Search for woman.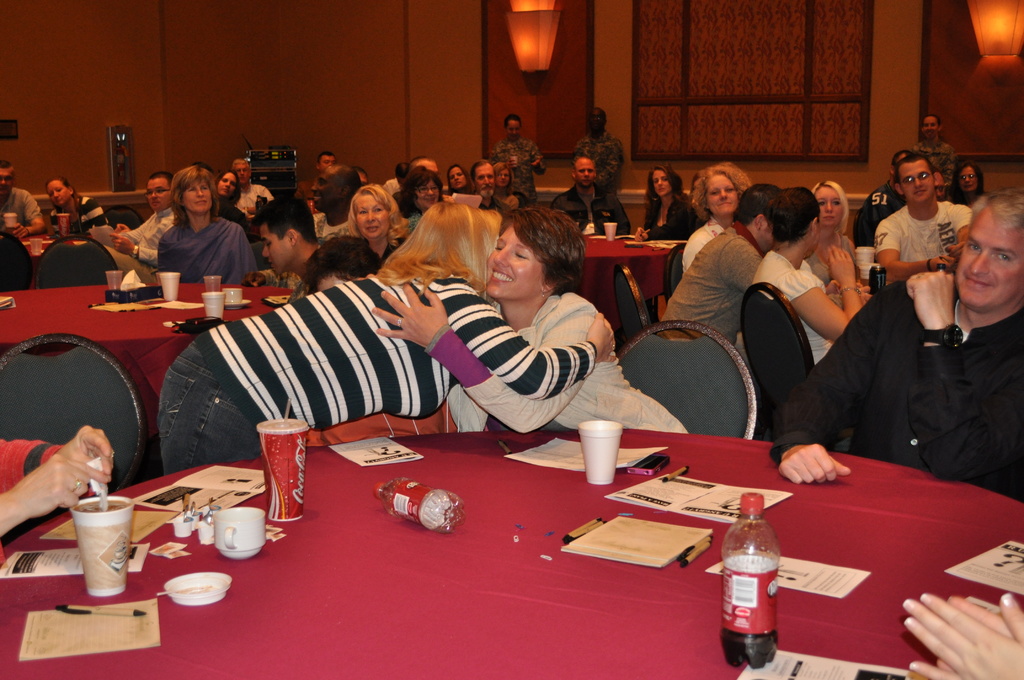
Found at left=632, top=163, right=696, bottom=238.
